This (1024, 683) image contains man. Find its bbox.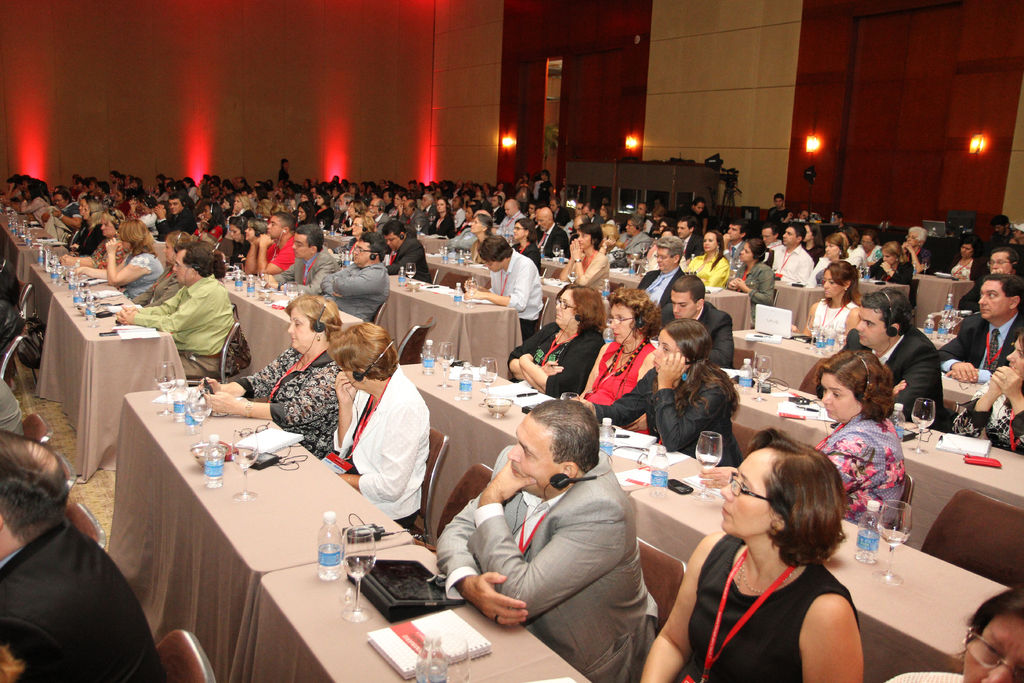
region(959, 248, 1023, 311).
